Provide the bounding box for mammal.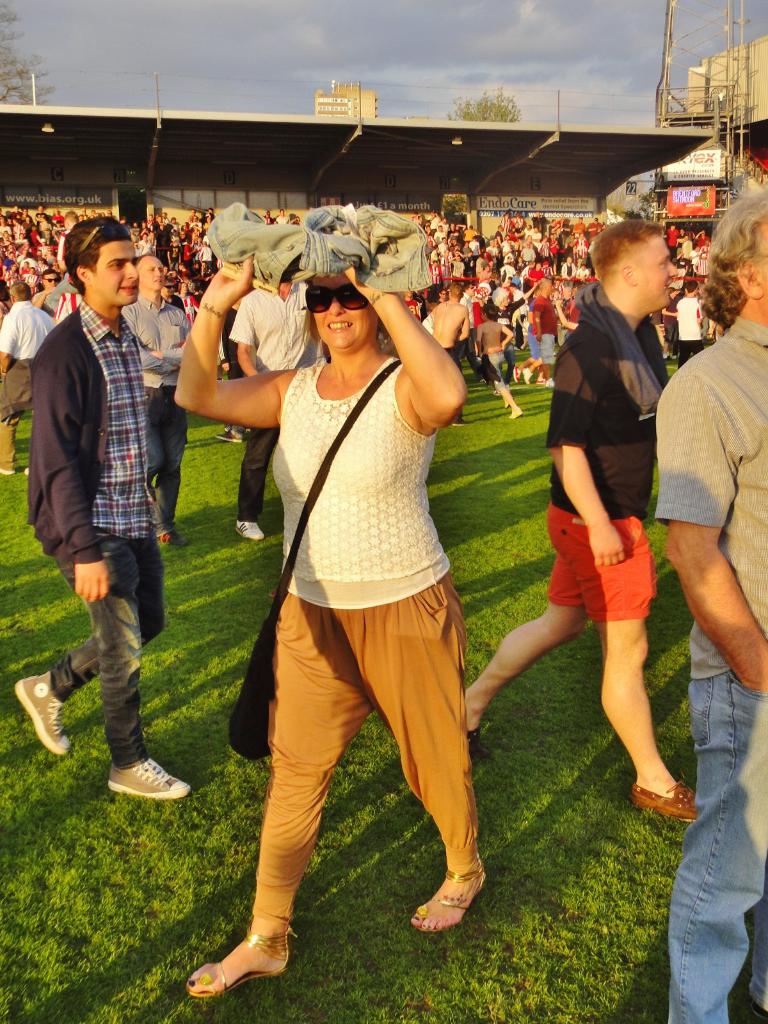
pyautogui.locateOnScreen(672, 278, 700, 365).
